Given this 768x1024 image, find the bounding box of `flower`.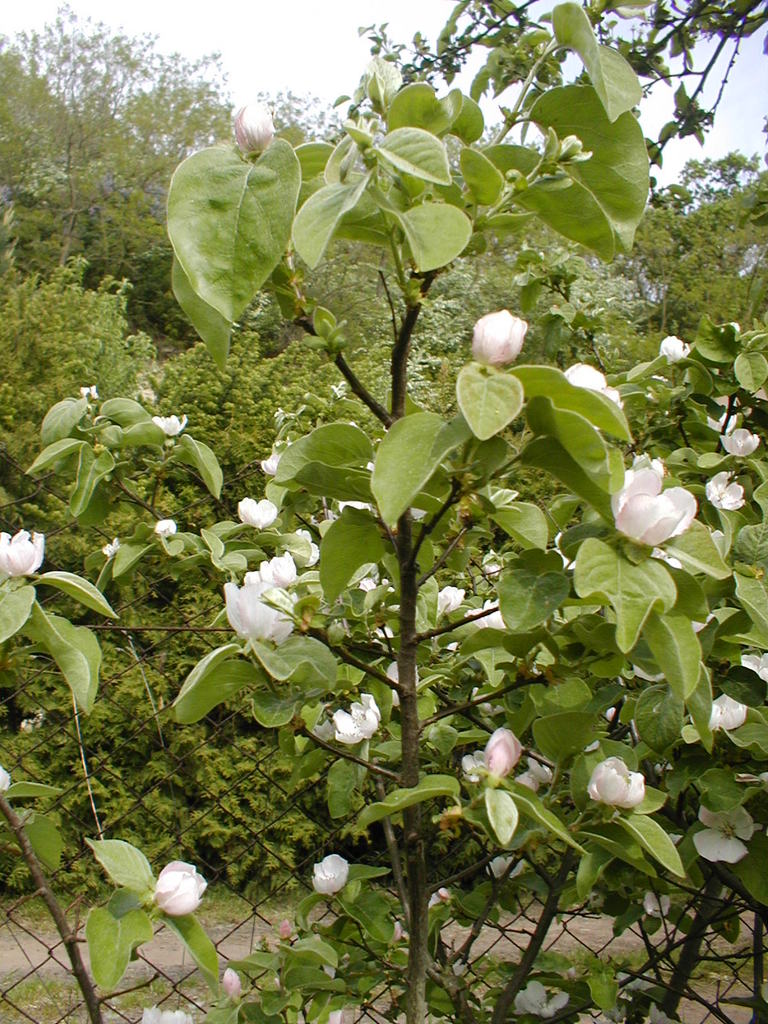
pyautogui.locateOnScreen(660, 330, 690, 372).
